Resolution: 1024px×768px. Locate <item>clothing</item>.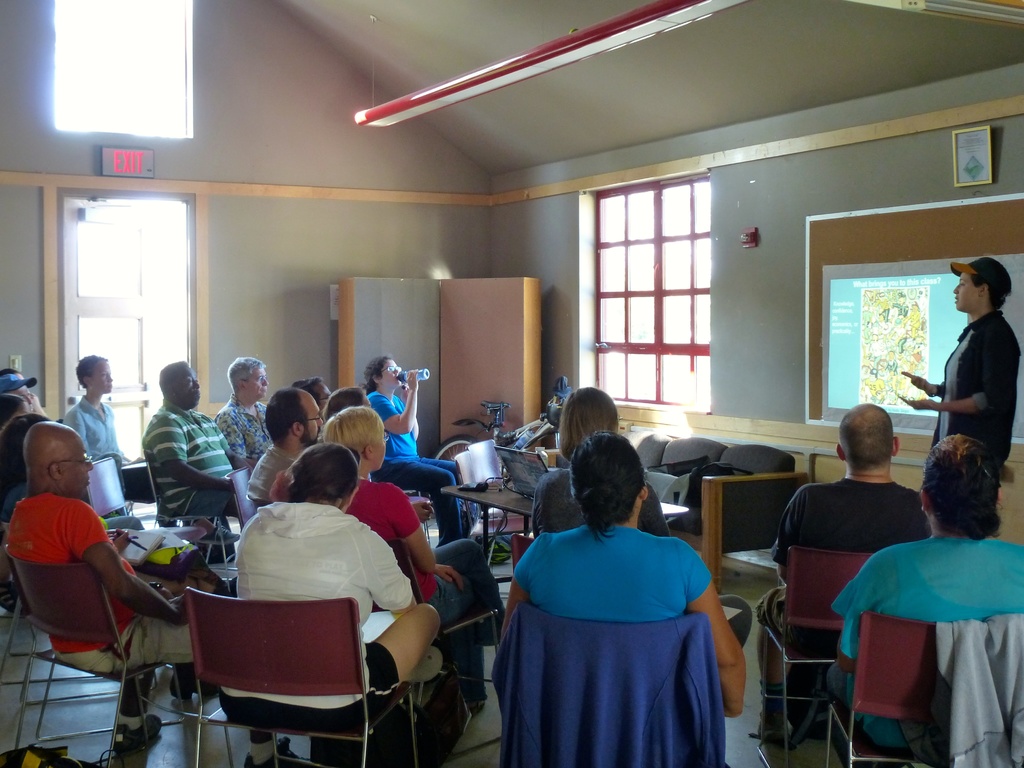
140, 408, 244, 517.
